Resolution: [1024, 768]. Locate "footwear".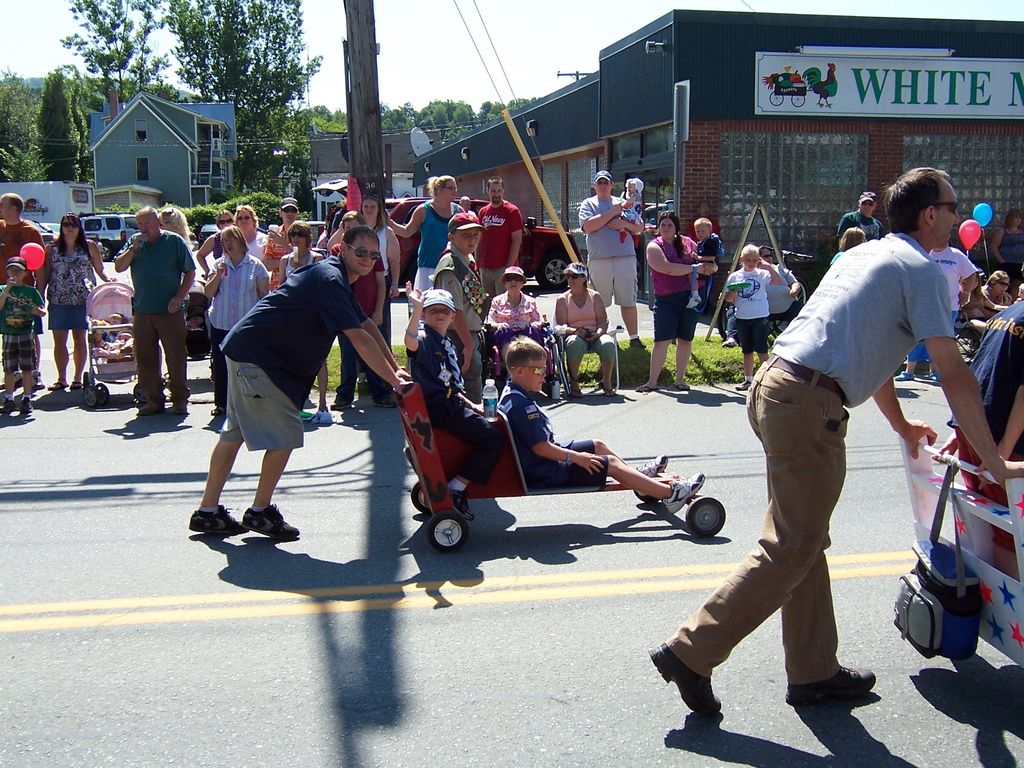
667:662:742:737.
